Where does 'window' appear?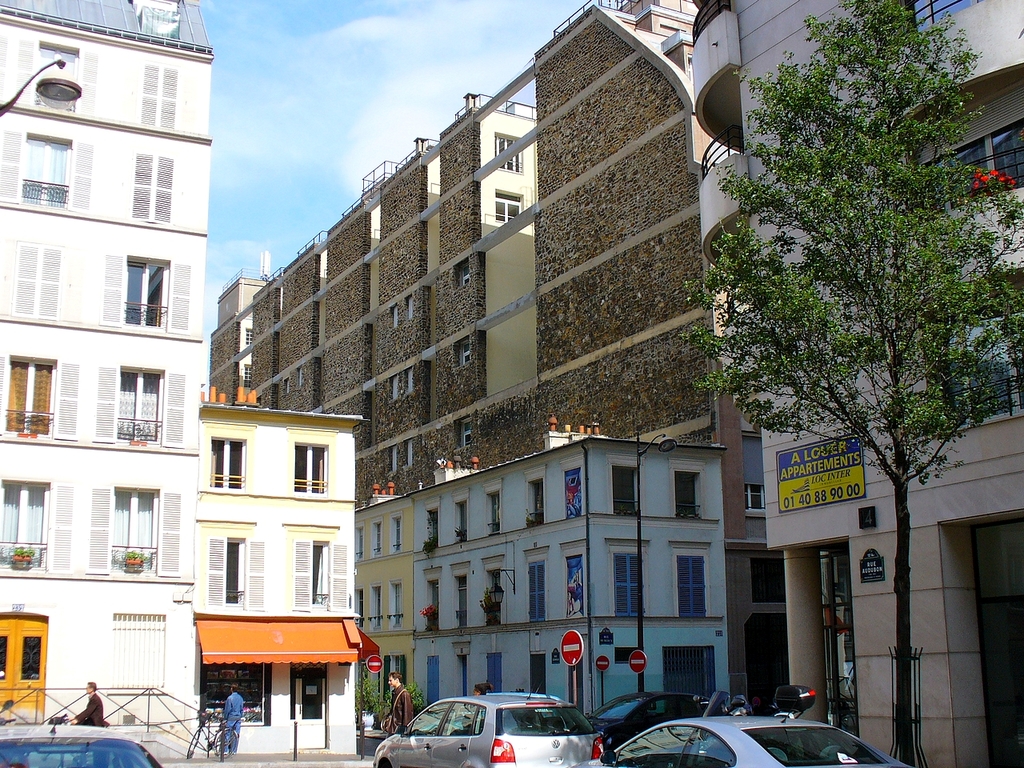
Appears at (393,373,397,402).
